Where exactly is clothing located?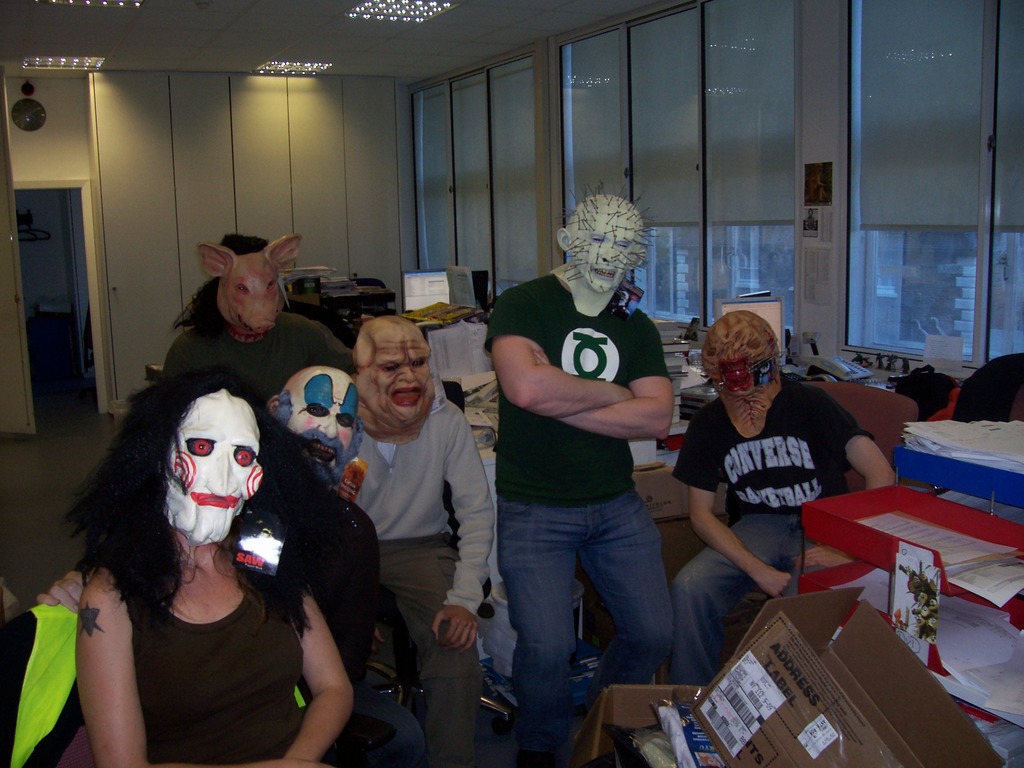
Its bounding box is box(163, 305, 361, 399).
